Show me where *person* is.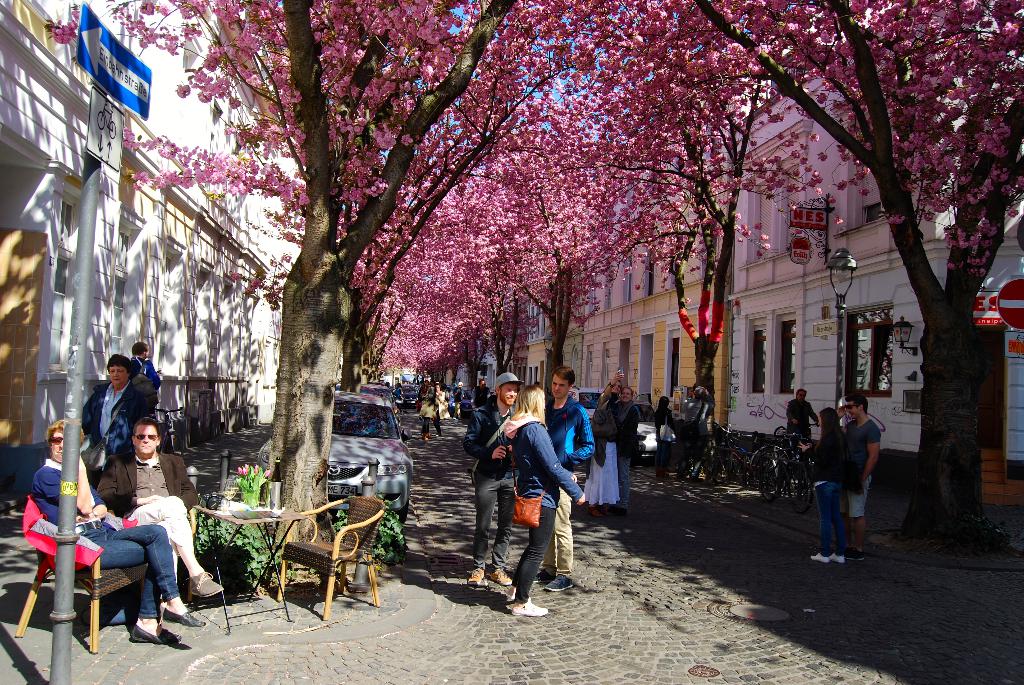
*person* is at x1=785, y1=388, x2=821, y2=440.
